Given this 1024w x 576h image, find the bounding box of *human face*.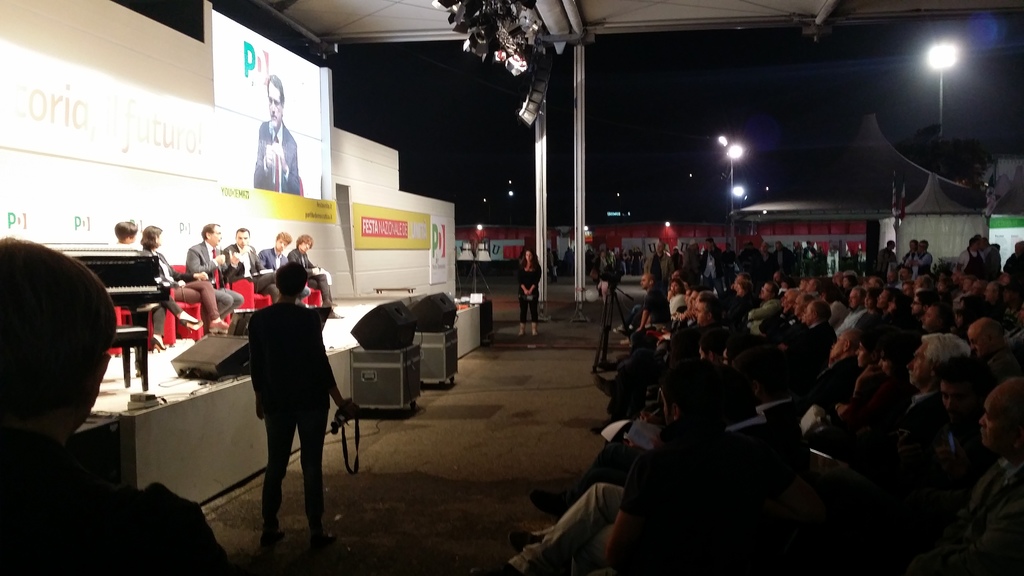
locate(941, 381, 970, 417).
